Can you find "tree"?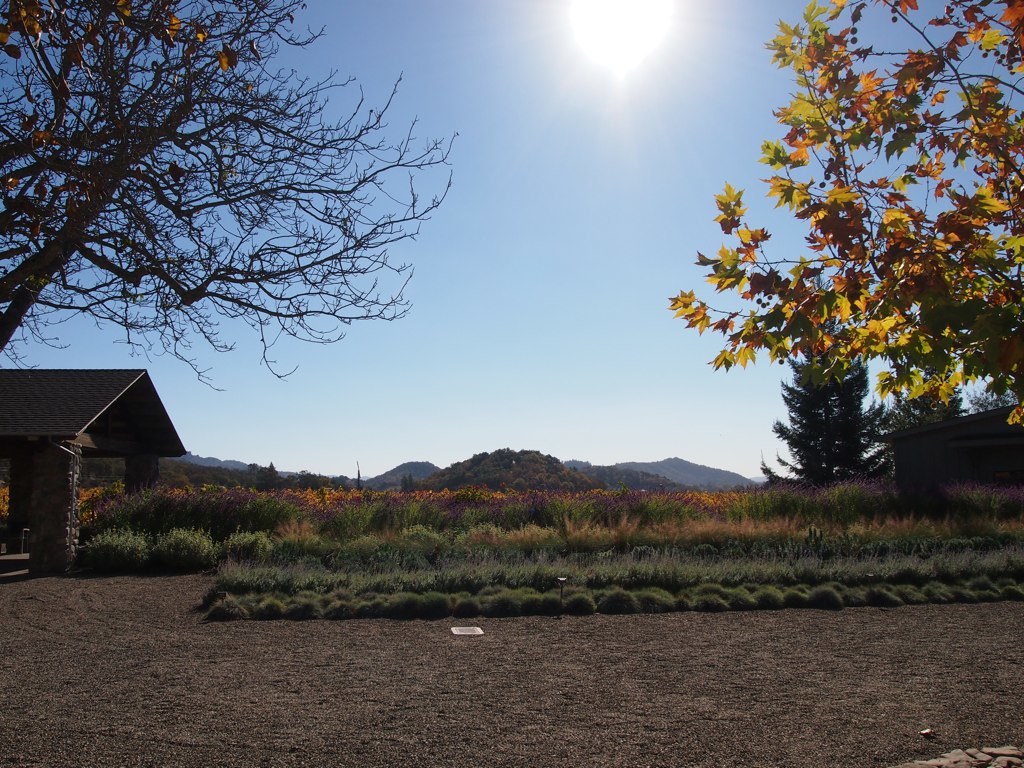
Yes, bounding box: region(0, 0, 459, 393).
